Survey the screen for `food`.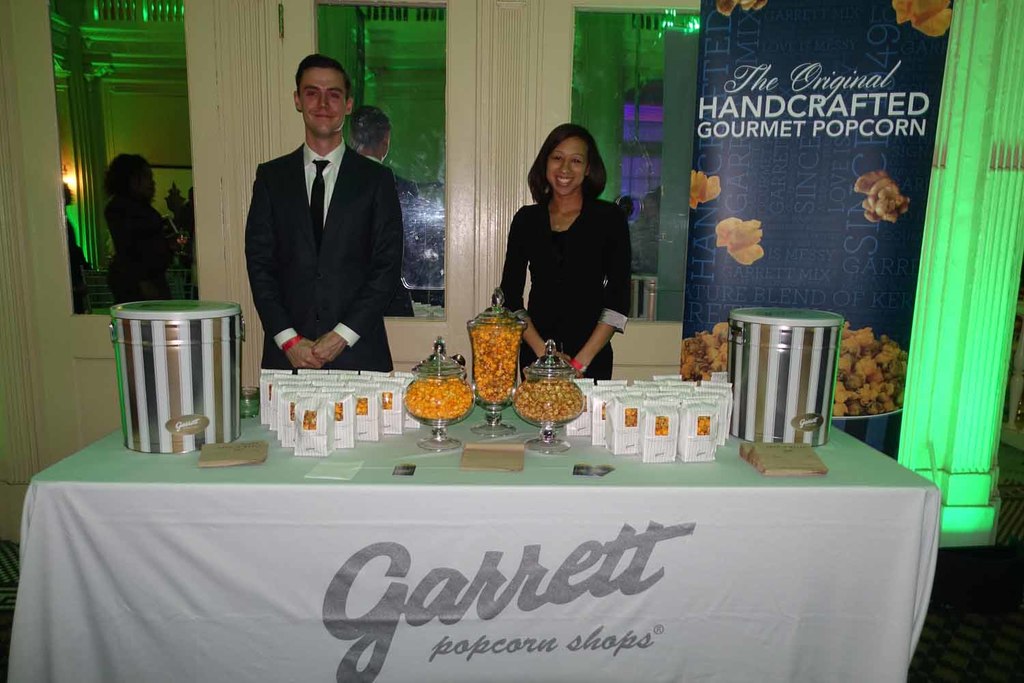
Survey found: Rect(890, 0, 954, 44).
